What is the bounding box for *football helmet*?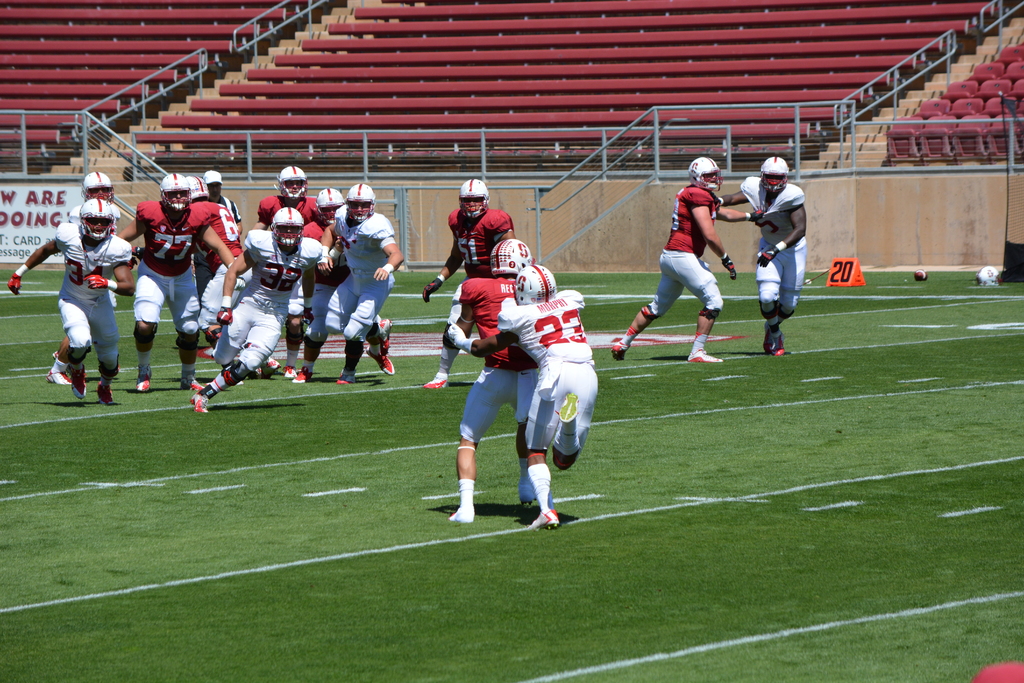
pyautogui.locateOnScreen(344, 181, 383, 227).
